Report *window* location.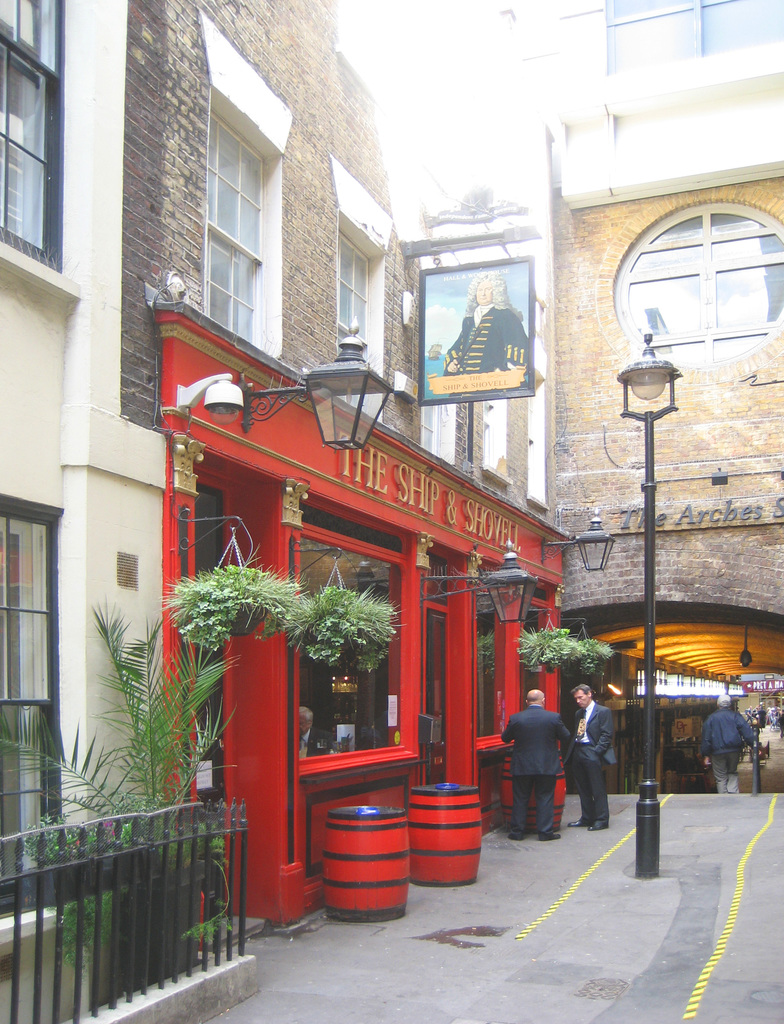
Report: (605,0,783,85).
